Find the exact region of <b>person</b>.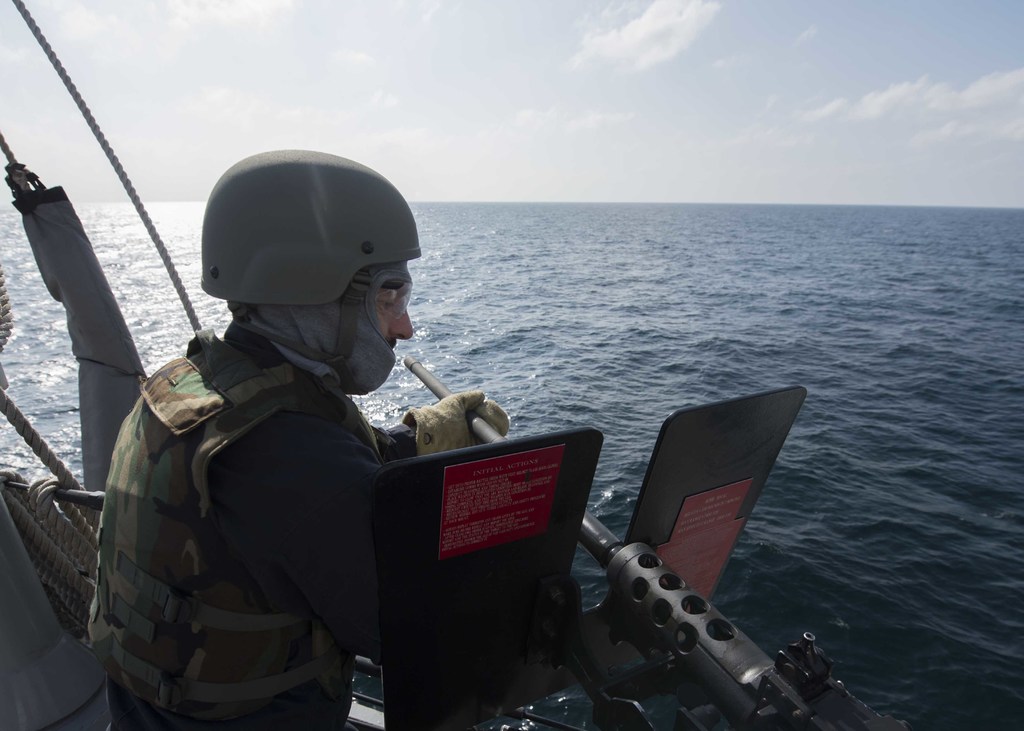
Exact region: l=84, t=278, r=510, b=730.
